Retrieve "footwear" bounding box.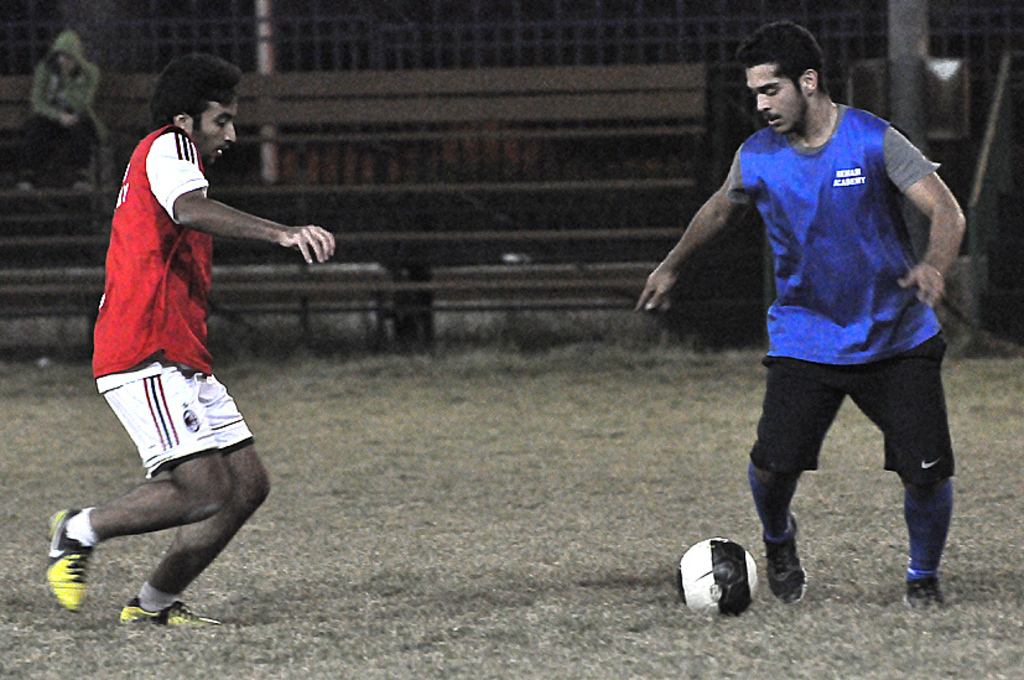
Bounding box: crop(760, 518, 814, 606).
